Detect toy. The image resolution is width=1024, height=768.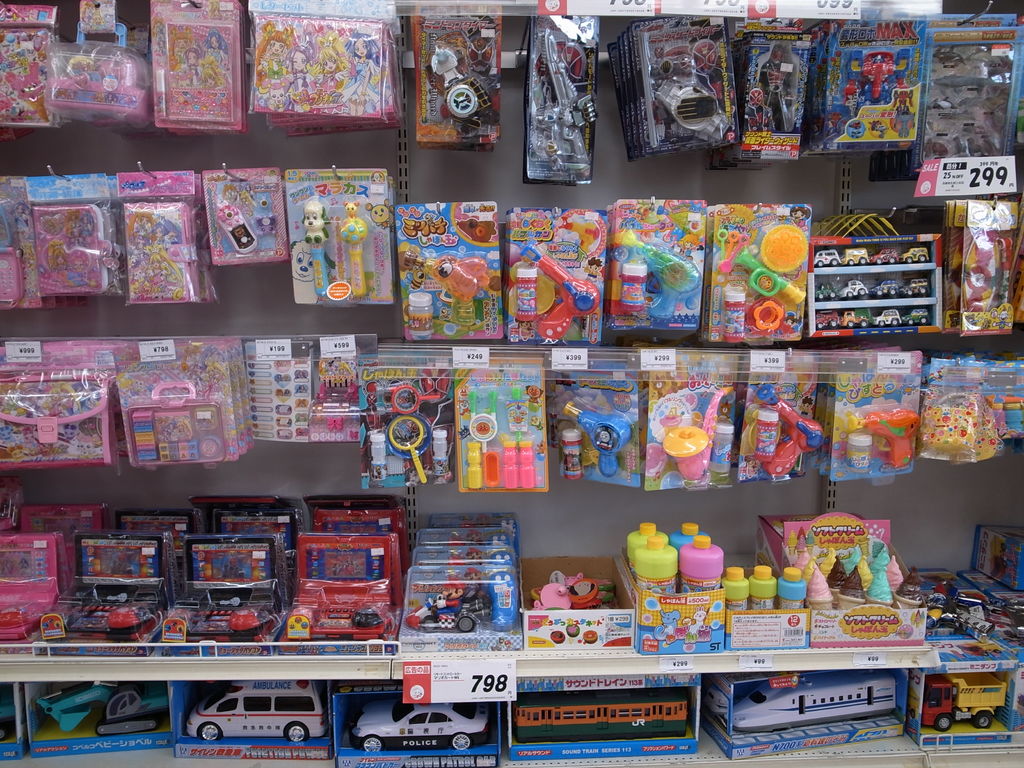
{"x1": 52, "y1": 588, "x2": 163, "y2": 641}.
